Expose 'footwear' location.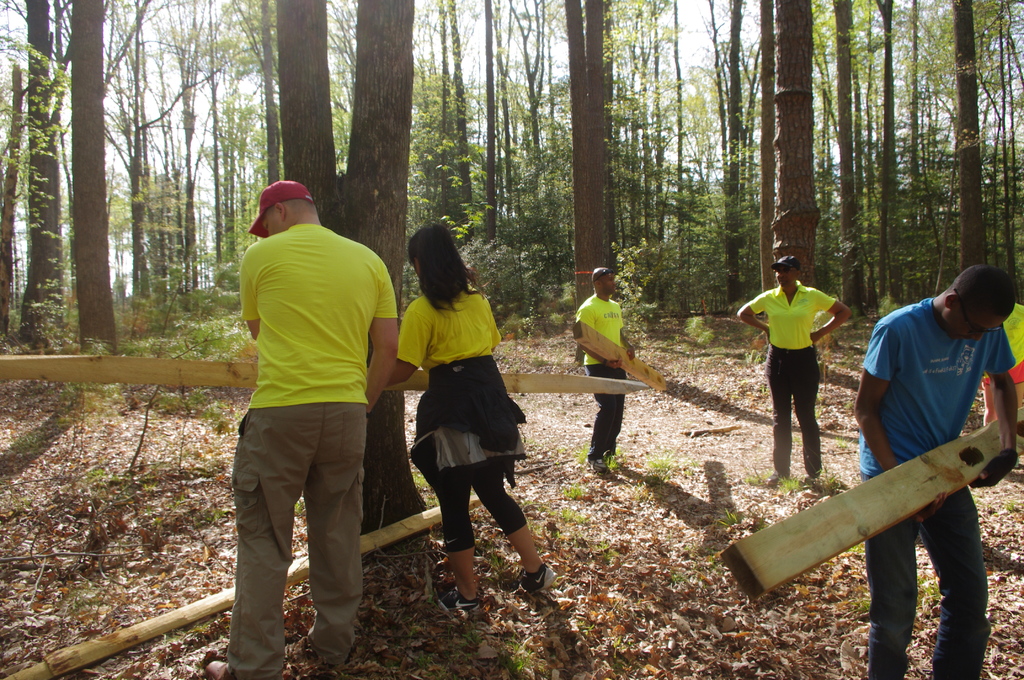
Exposed at crop(511, 565, 559, 597).
